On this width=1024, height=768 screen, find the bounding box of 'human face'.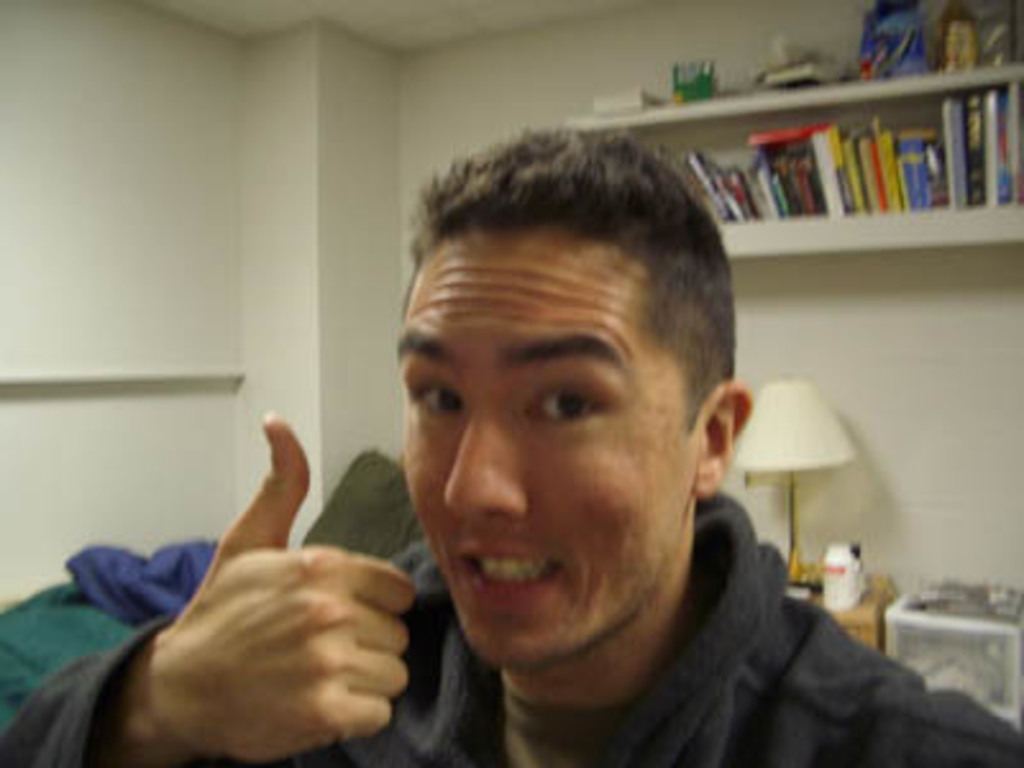
Bounding box: 402:248:691:666.
